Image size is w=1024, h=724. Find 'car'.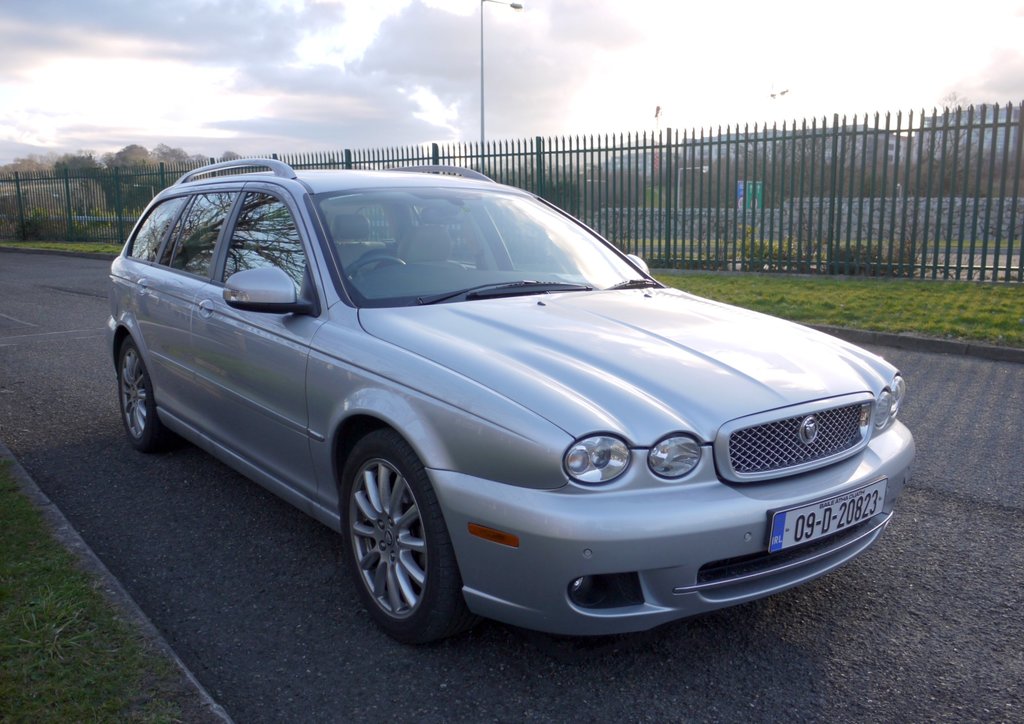
<bbox>103, 154, 918, 648</bbox>.
